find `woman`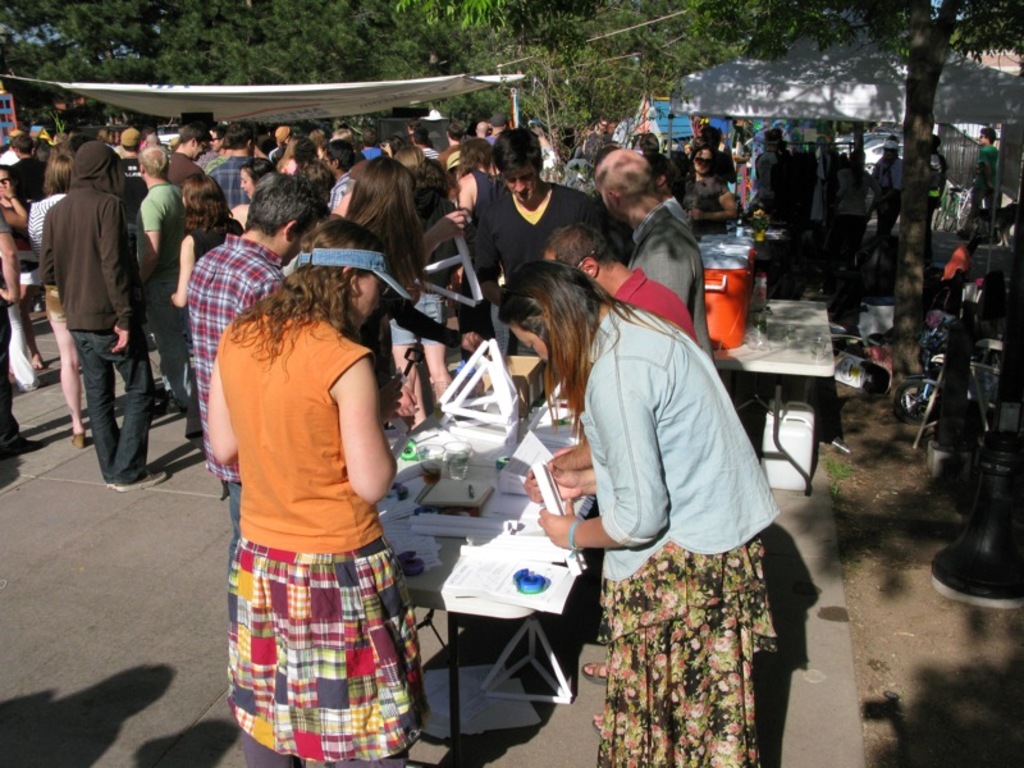
x1=457 y1=133 x2=489 y2=220
